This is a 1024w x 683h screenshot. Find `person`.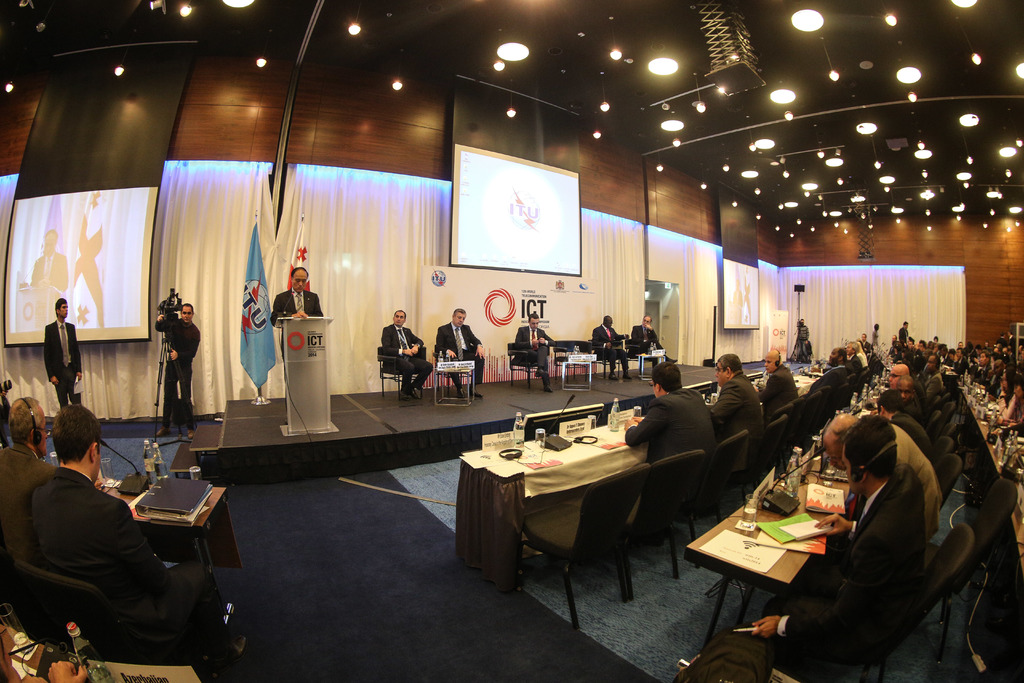
Bounding box: 268, 268, 324, 397.
